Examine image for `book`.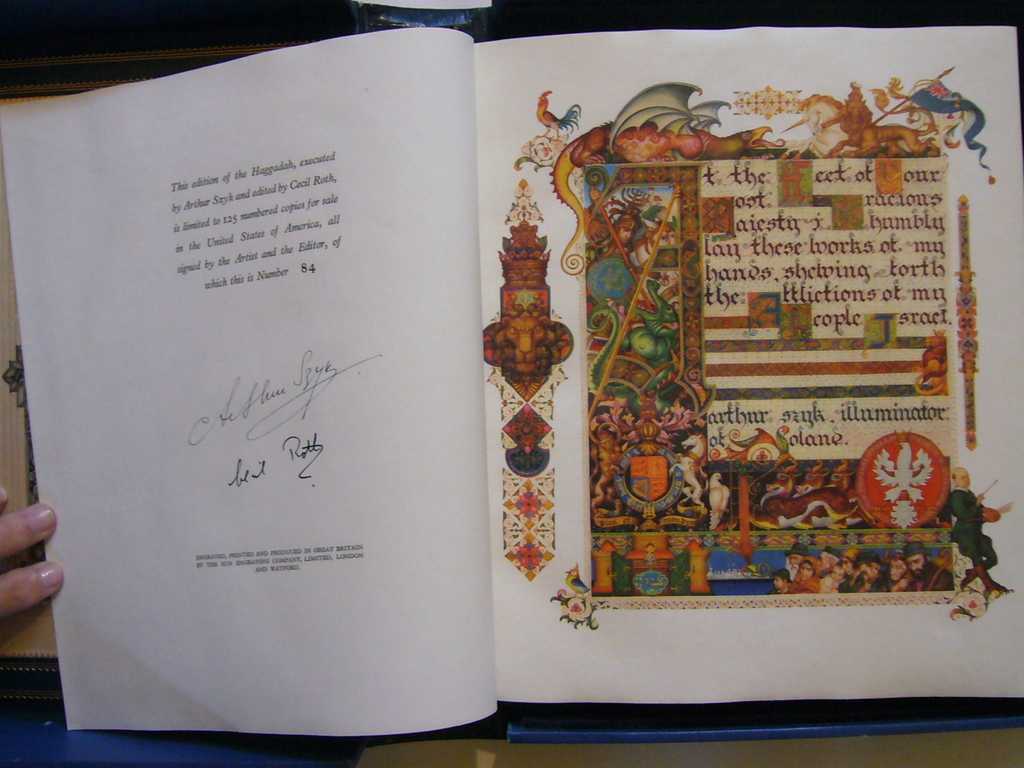
Examination result: {"left": 0, "top": 24, "right": 1023, "bottom": 738}.
